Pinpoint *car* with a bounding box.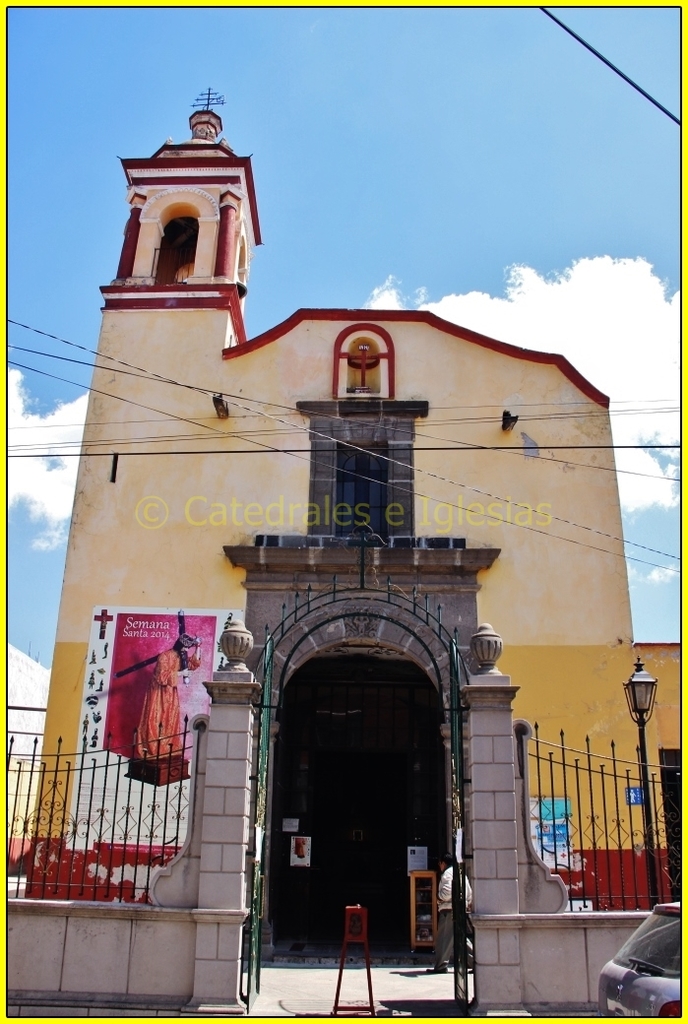
l=596, t=900, r=685, b=1023.
